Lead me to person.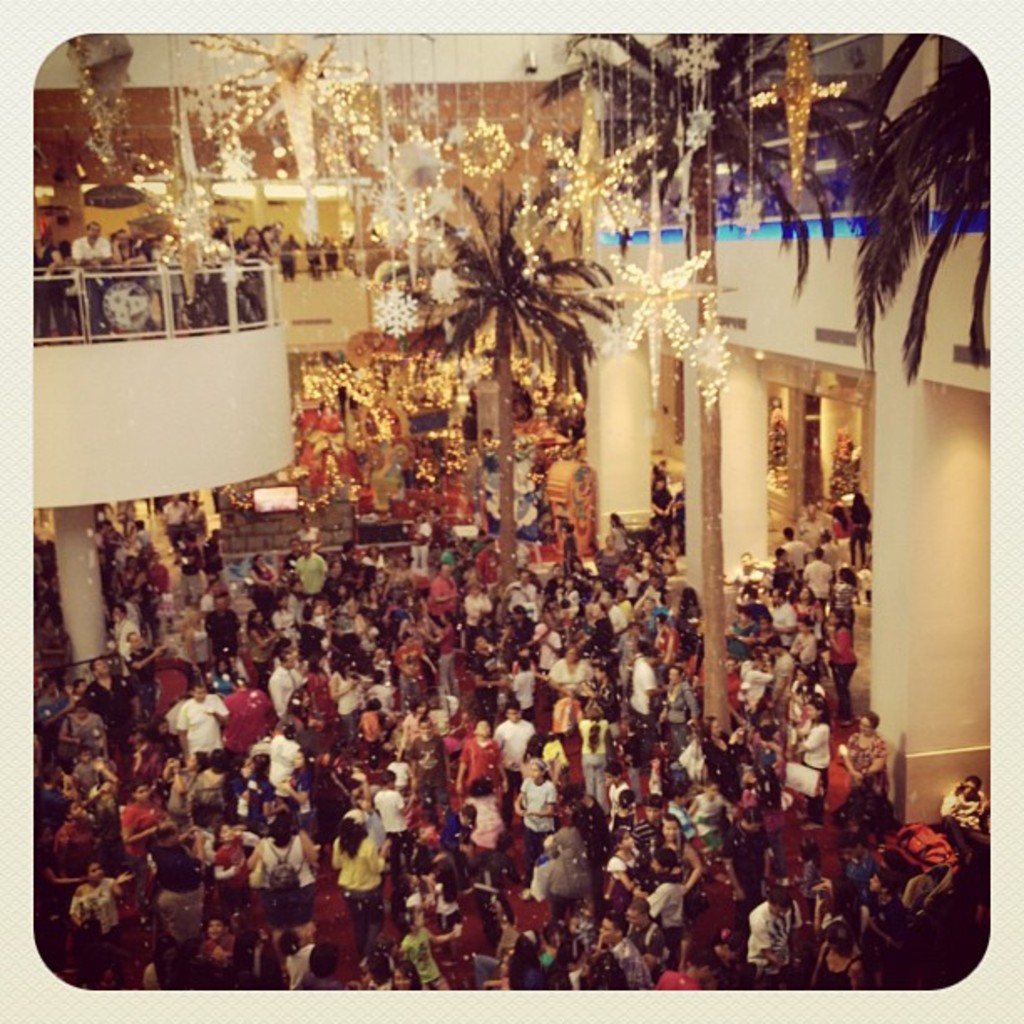
Lead to x1=296, y1=537, x2=333, y2=599.
